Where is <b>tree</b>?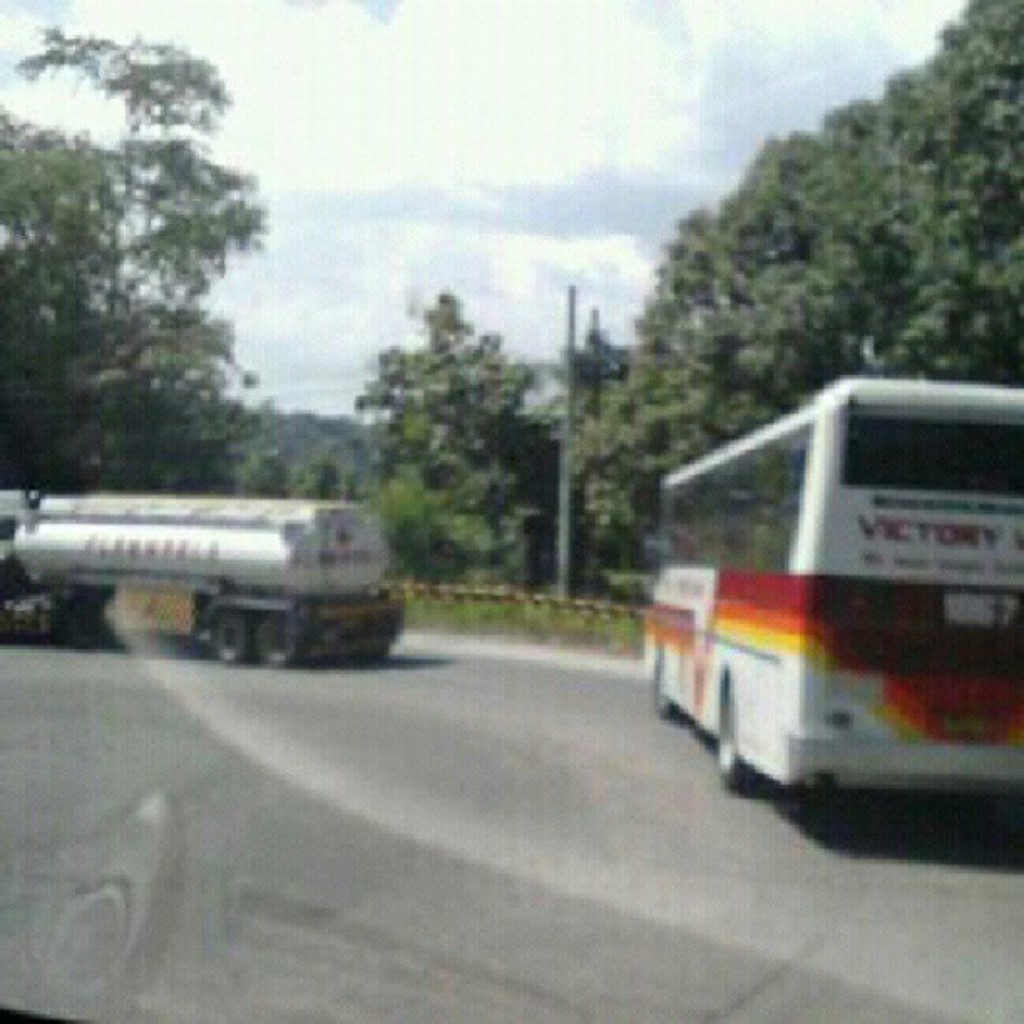
box=[27, 27, 236, 328].
